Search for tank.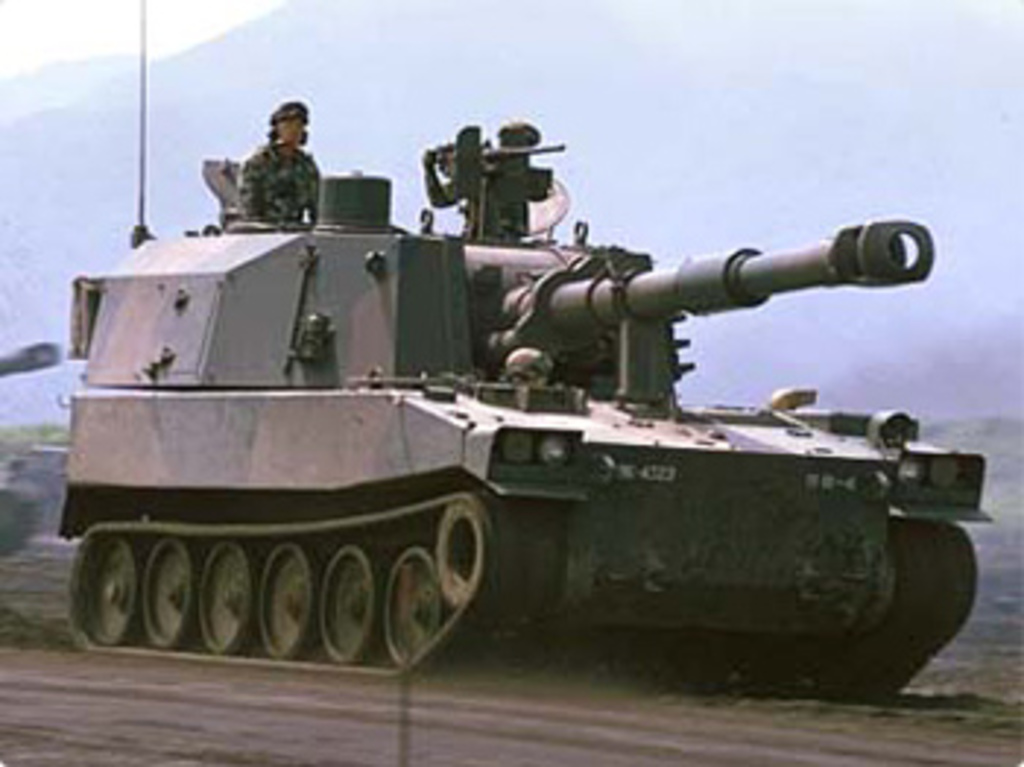
Found at crop(59, 0, 998, 694).
